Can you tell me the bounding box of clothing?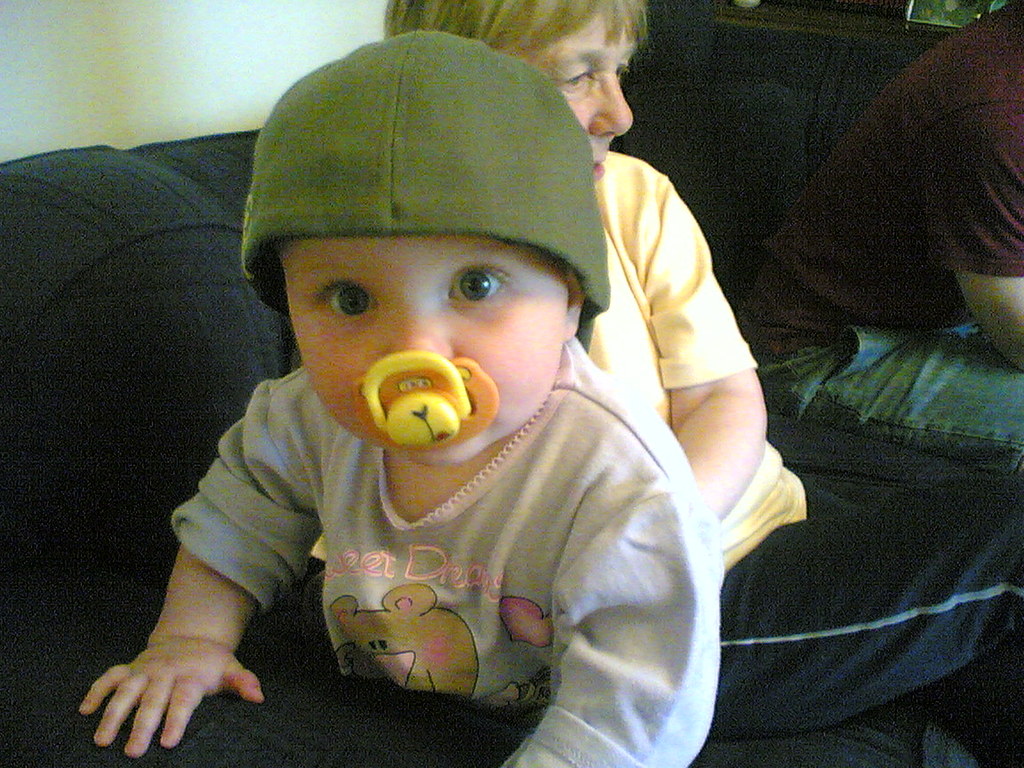
169:338:724:767.
